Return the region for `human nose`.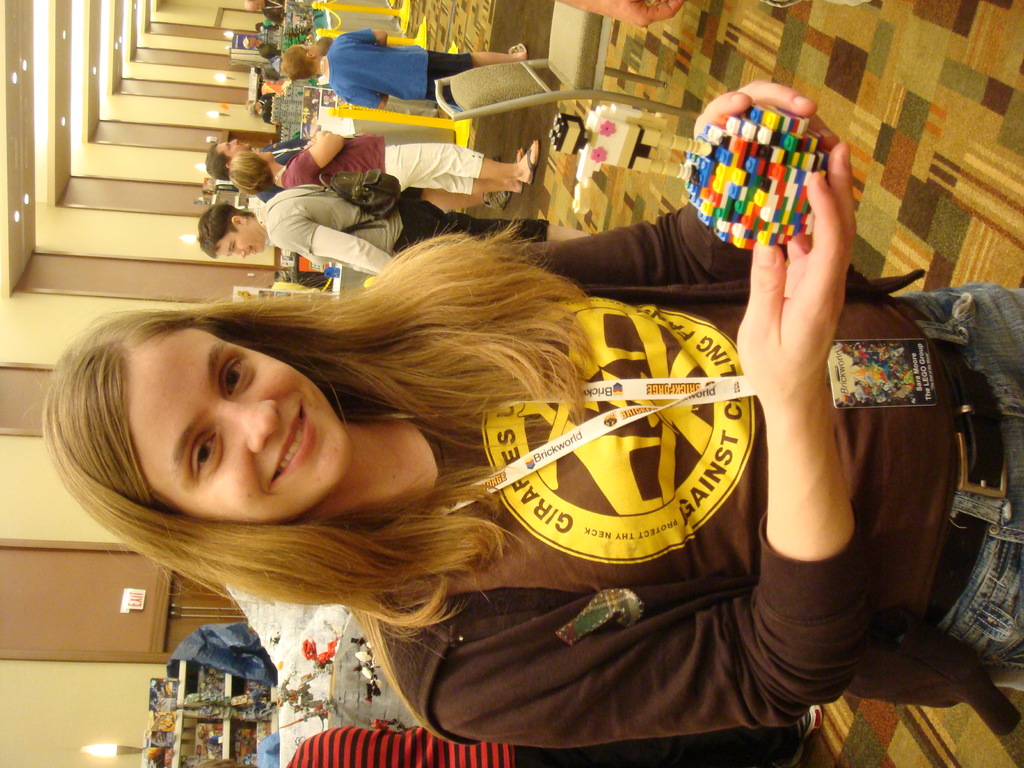
box(228, 135, 239, 144).
